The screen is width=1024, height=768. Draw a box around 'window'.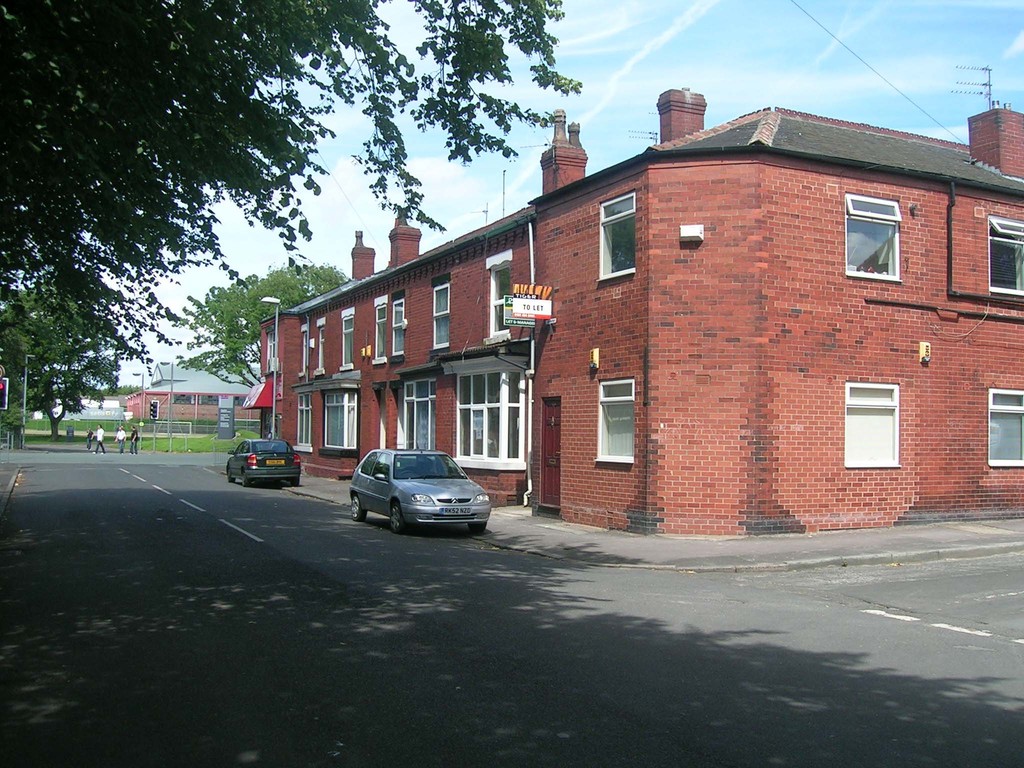
985:388:1023:475.
